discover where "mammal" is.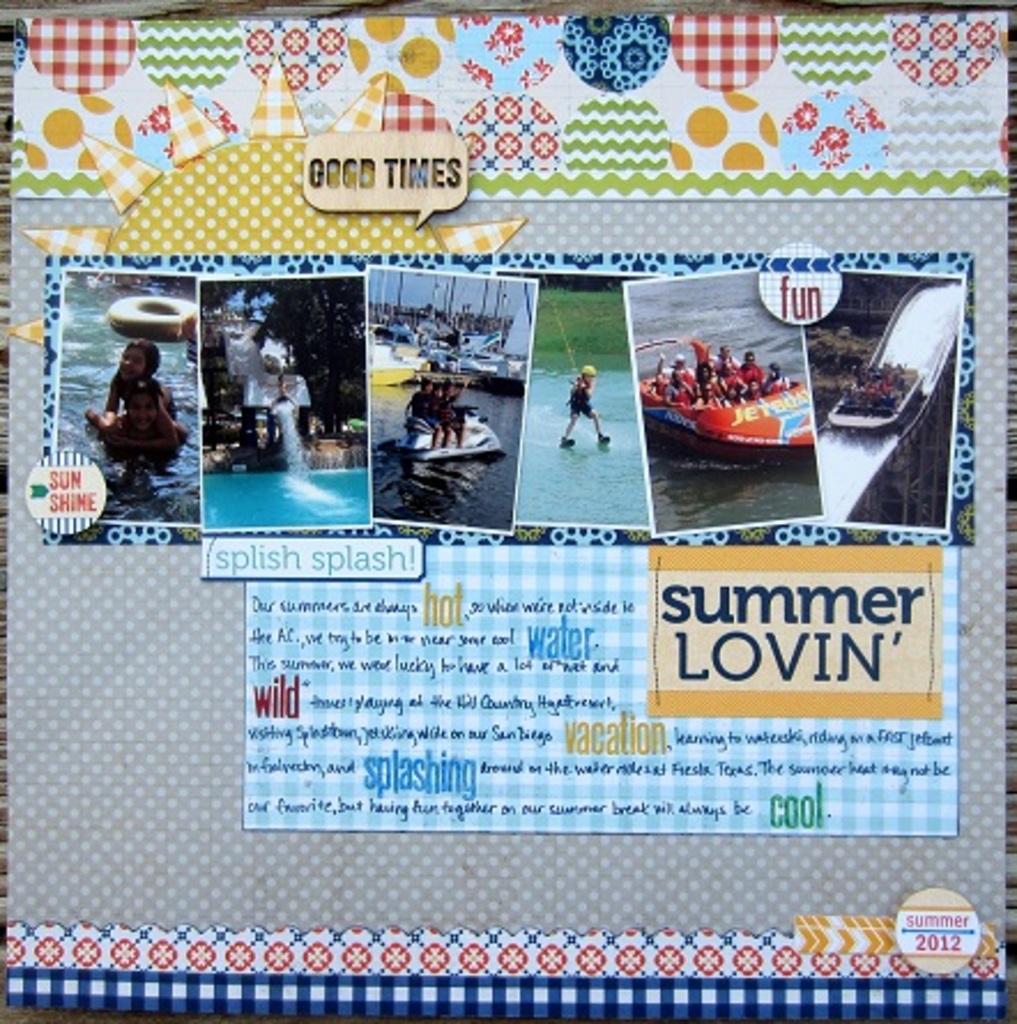
Discovered at BBox(460, 373, 483, 444).
